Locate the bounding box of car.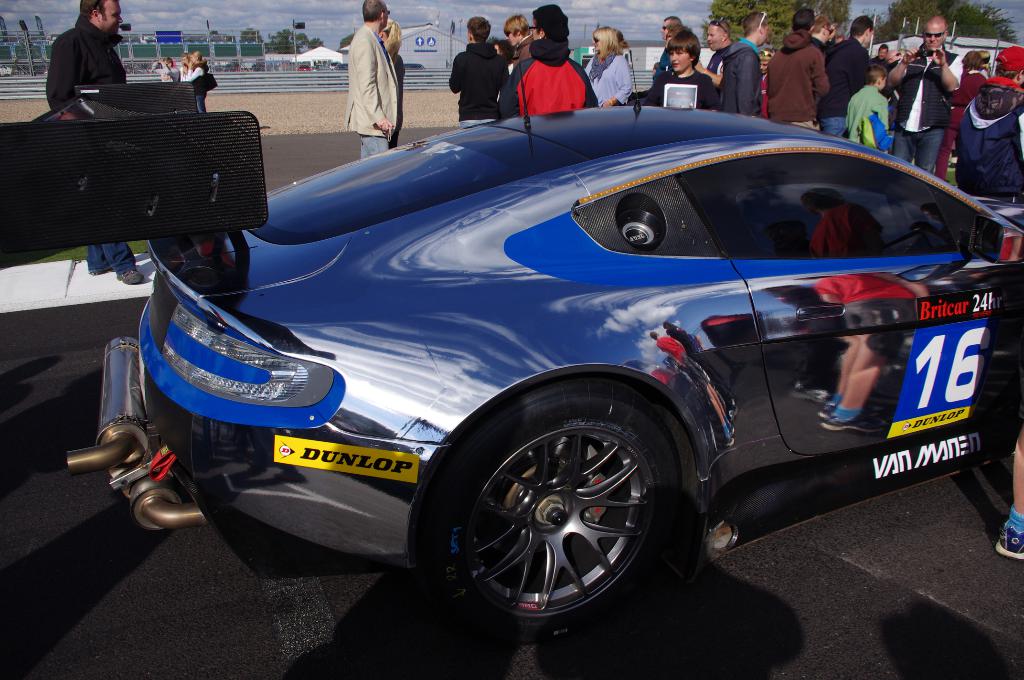
Bounding box: bbox(66, 51, 1023, 633).
